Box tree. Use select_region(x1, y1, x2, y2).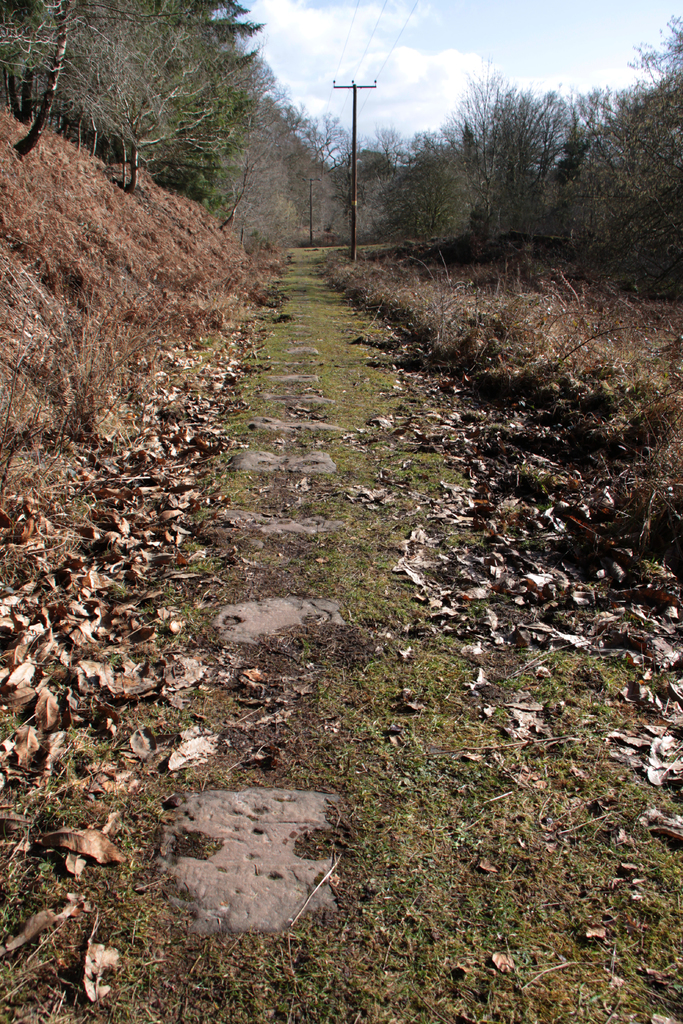
select_region(142, 0, 269, 214).
